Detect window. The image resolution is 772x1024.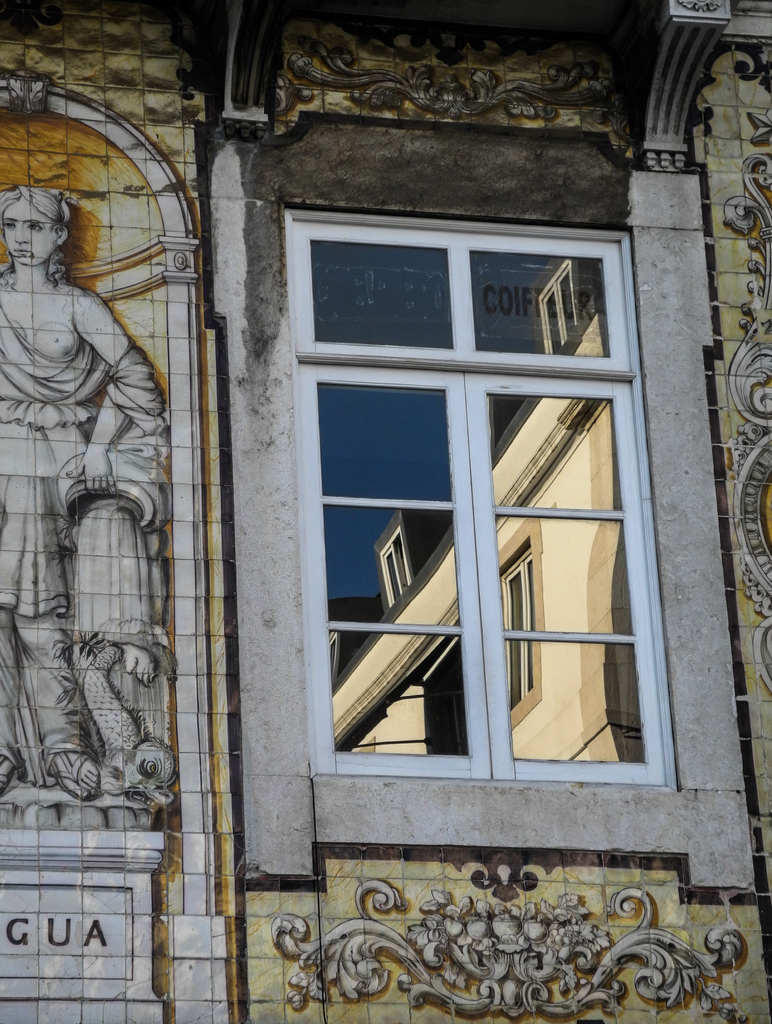
region(288, 179, 691, 787).
